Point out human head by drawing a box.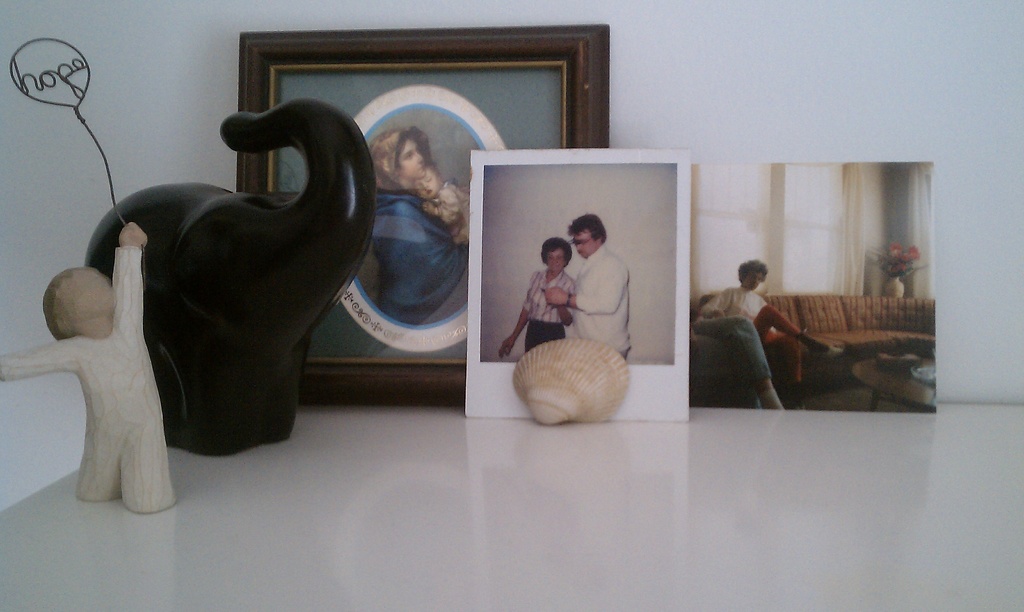
<bbox>368, 131, 432, 180</bbox>.
